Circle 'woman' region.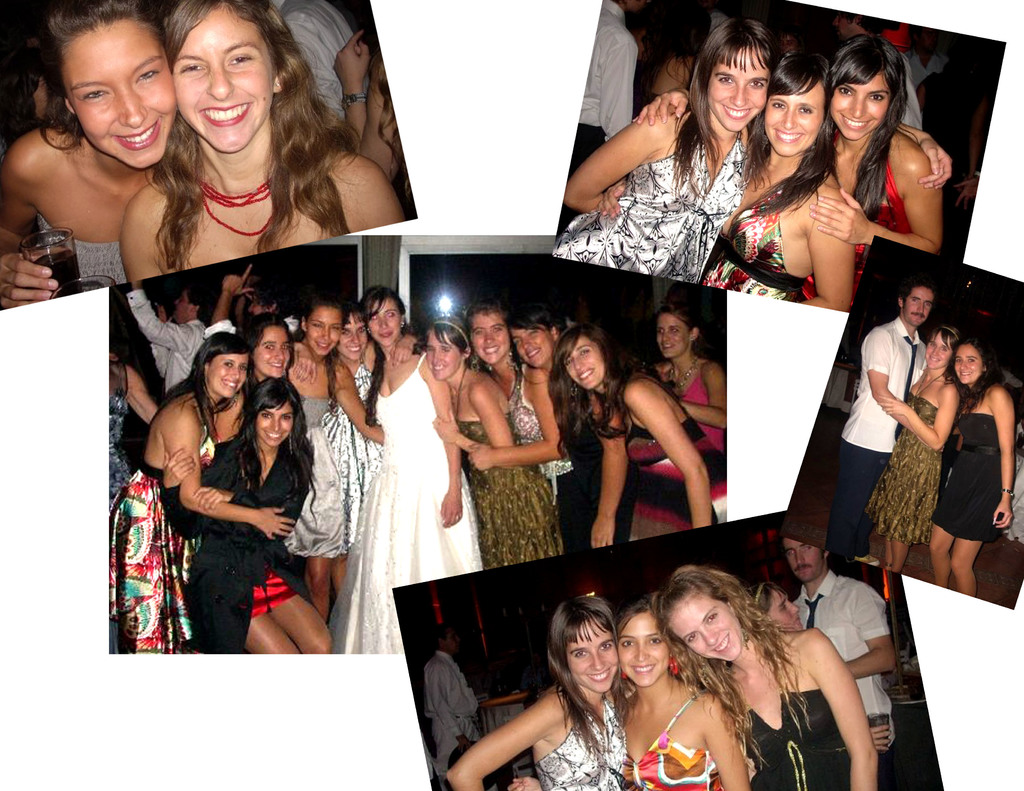
Region: box=[284, 299, 385, 625].
